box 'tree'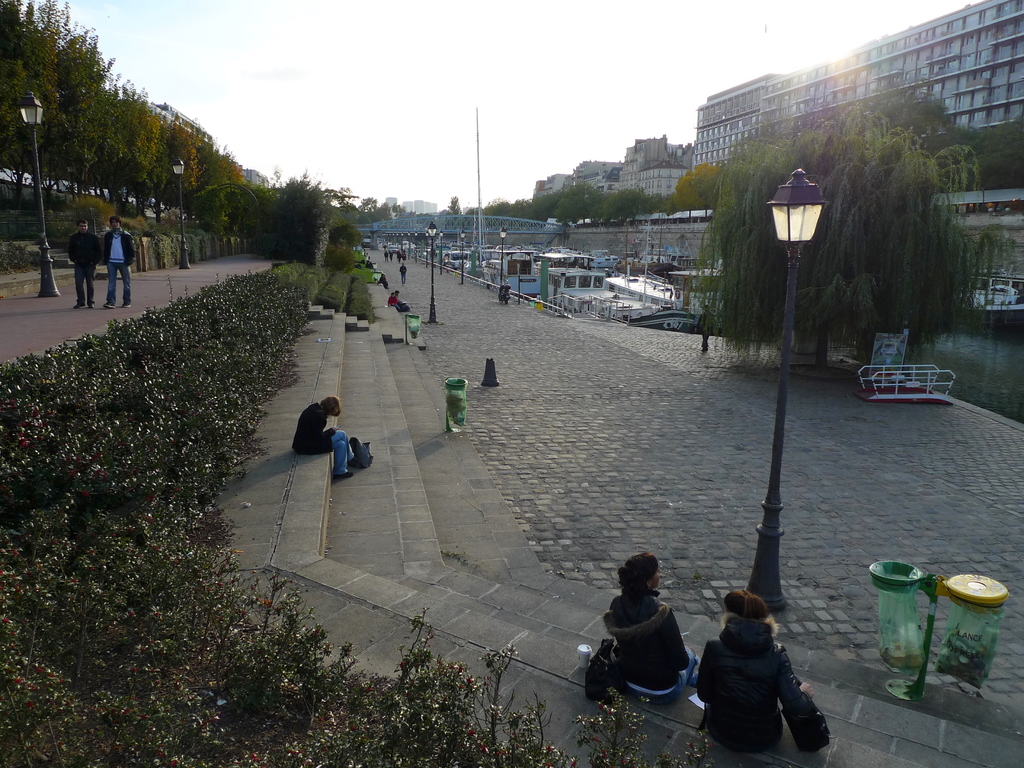
1/0/250/190
